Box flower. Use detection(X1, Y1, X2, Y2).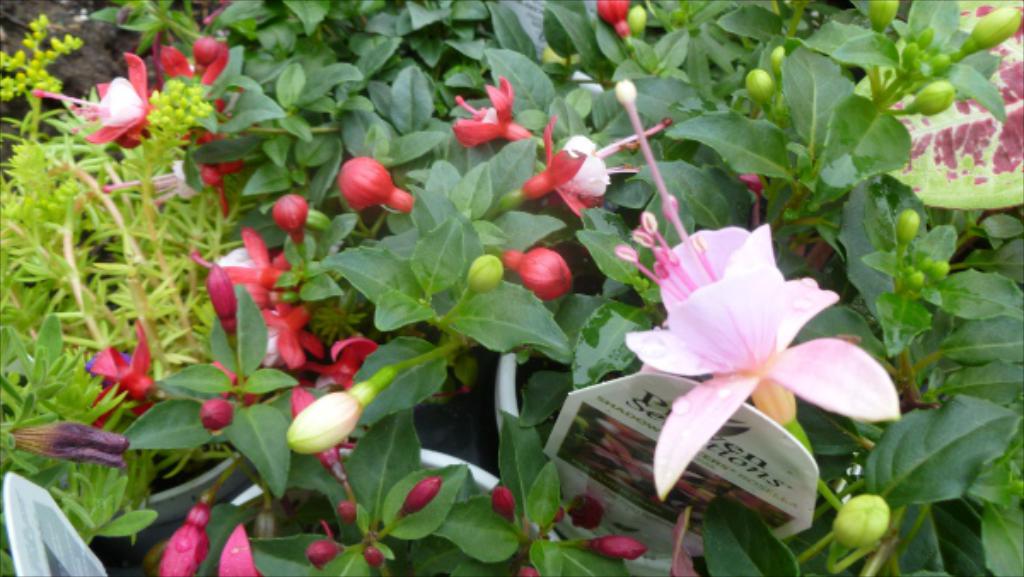
detection(616, 75, 901, 534).
